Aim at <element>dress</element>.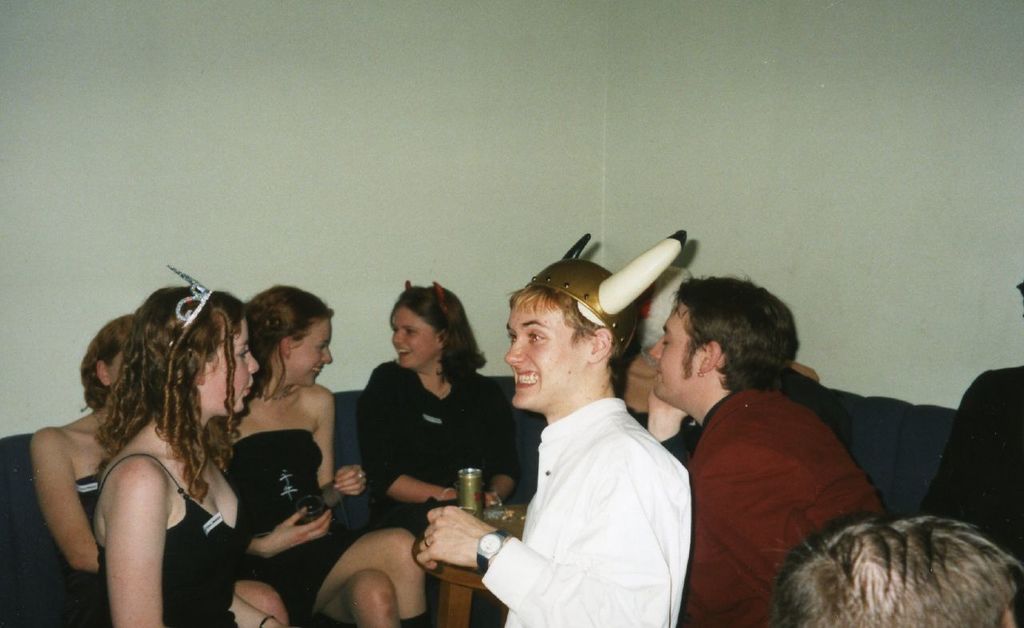
Aimed at bbox=[352, 362, 518, 627].
